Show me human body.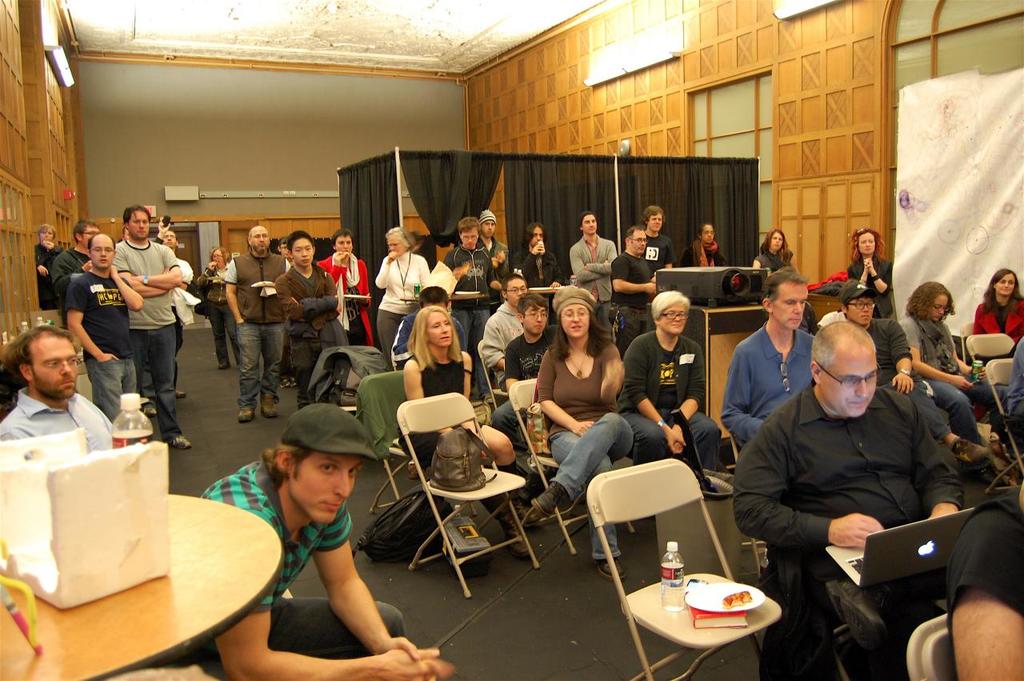
human body is here: <box>522,335,634,562</box>.
